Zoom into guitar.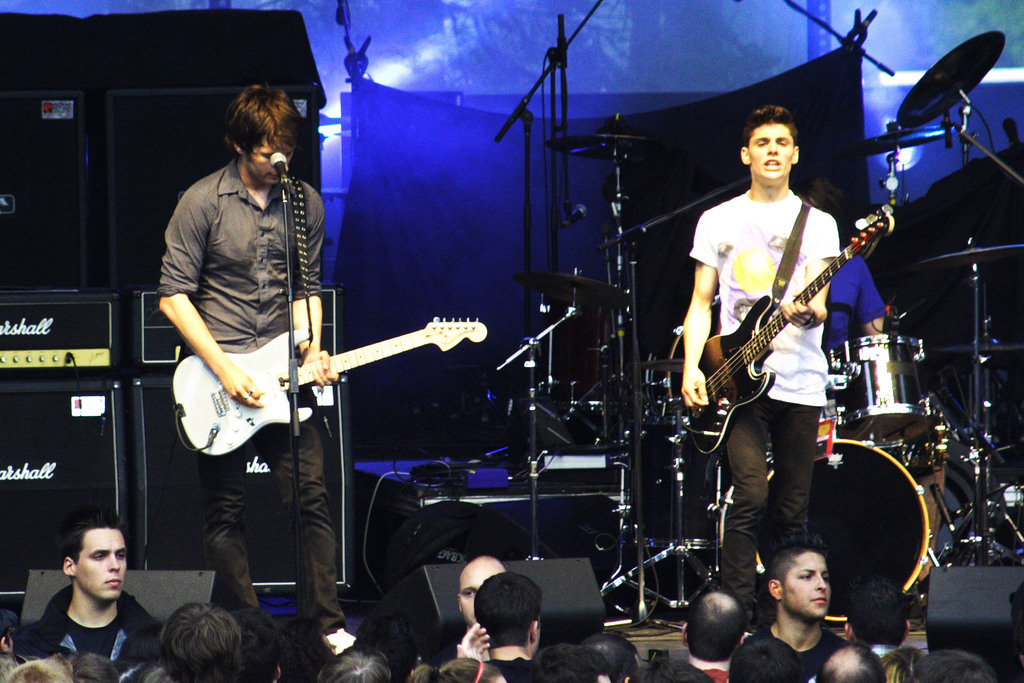
Zoom target: crop(684, 195, 894, 453).
